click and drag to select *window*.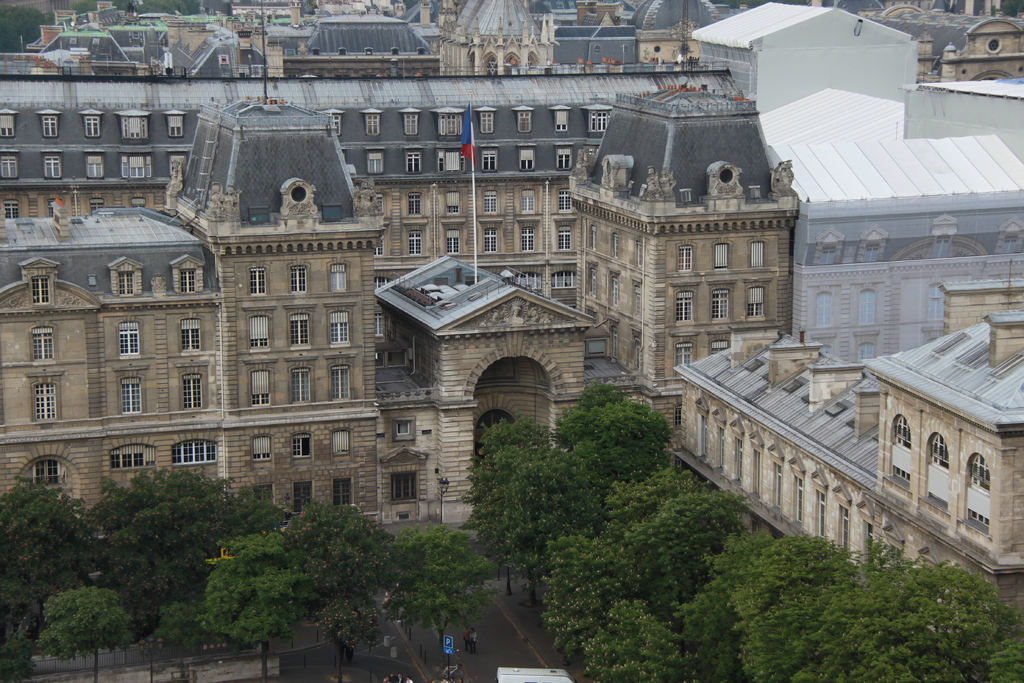
Selection: rect(552, 272, 576, 286).
